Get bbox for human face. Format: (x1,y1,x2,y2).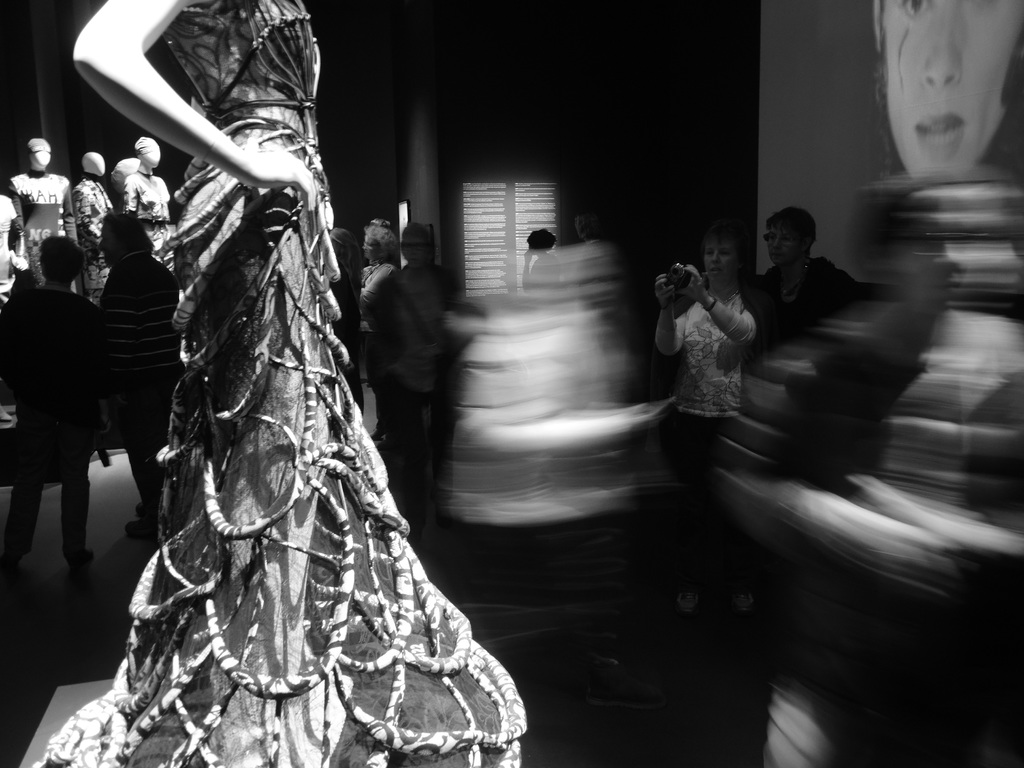
(401,230,431,262).
